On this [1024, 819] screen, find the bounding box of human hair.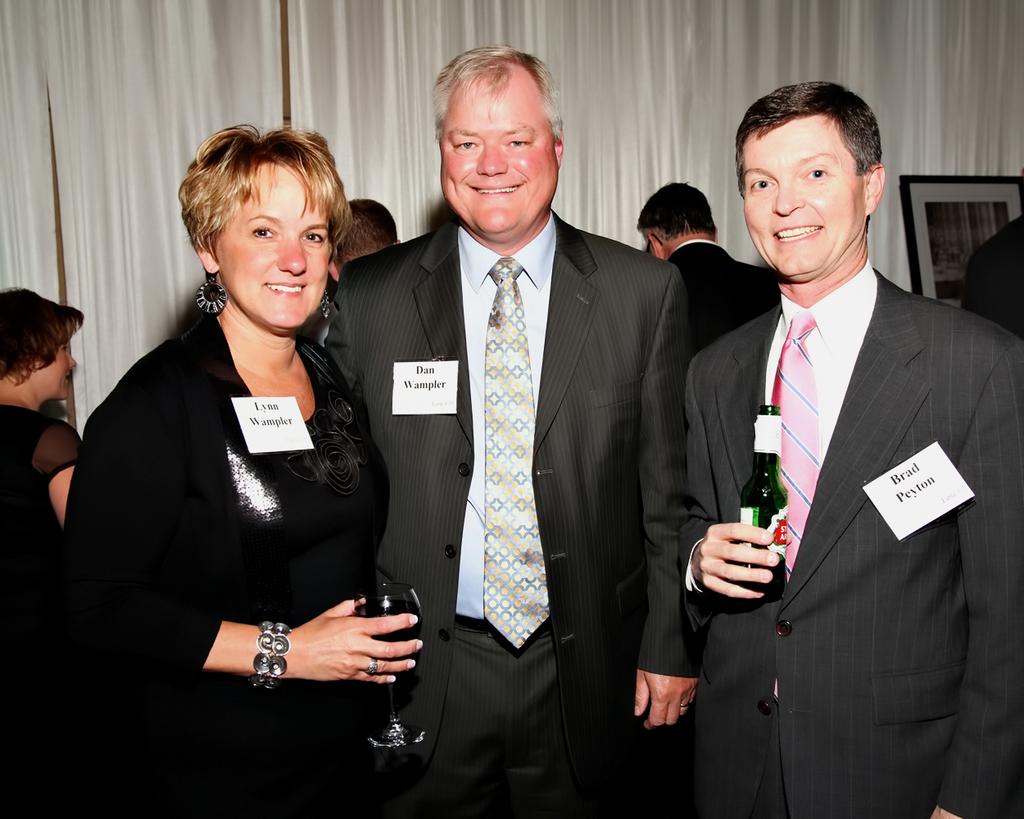
Bounding box: [334, 199, 395, 269].
